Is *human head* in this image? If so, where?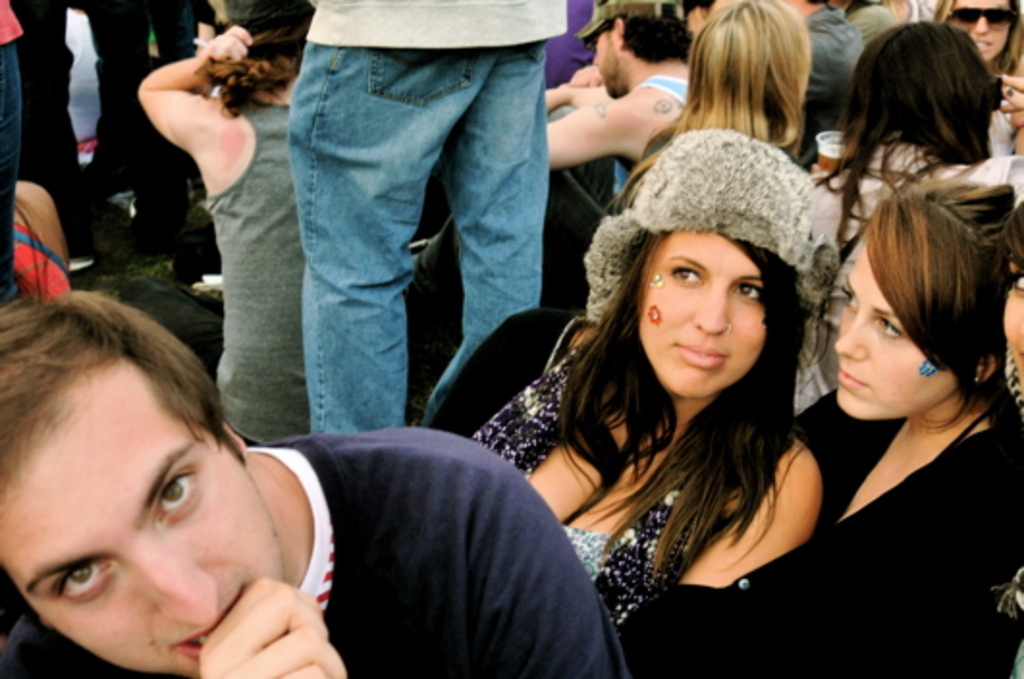
Yes, at (left=849, top=19, right=1003, bottom=154).
